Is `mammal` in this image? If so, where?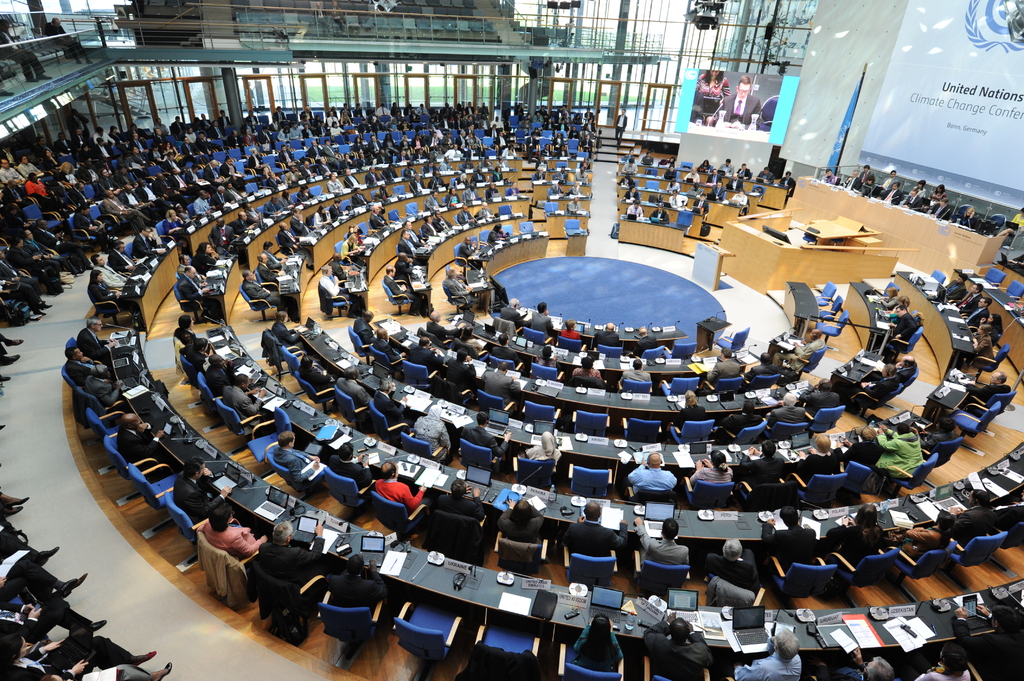
Yes, at 858:173:876:193.
